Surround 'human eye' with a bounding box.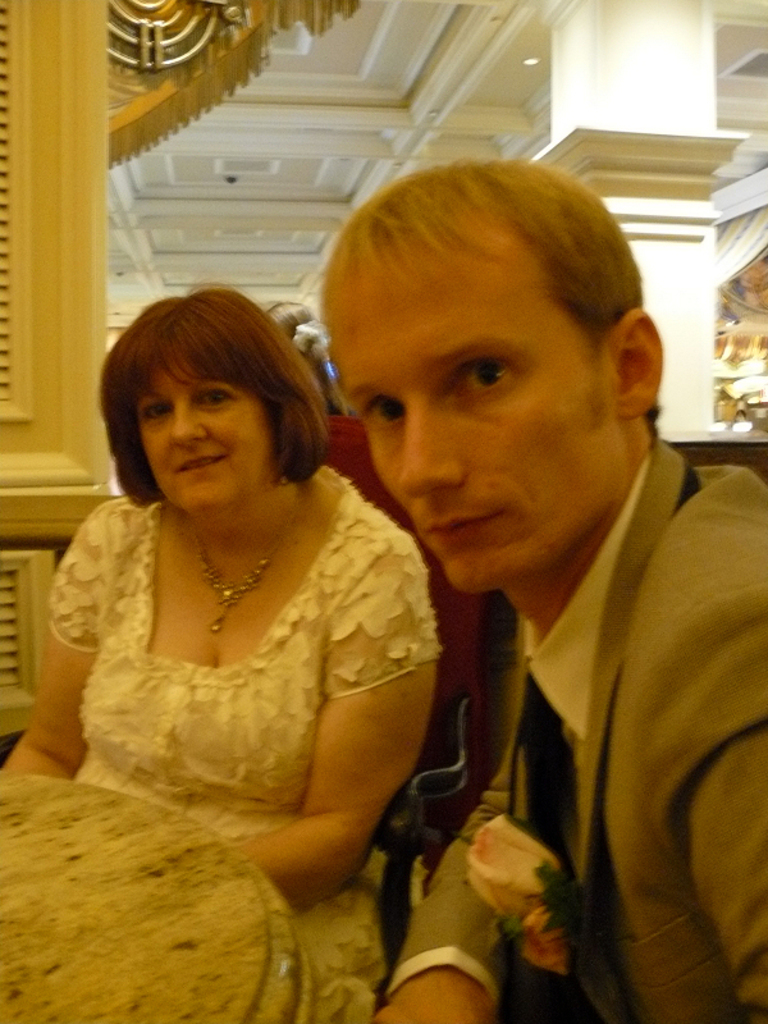
(left=438, top=339, right=552, bottom=404).
